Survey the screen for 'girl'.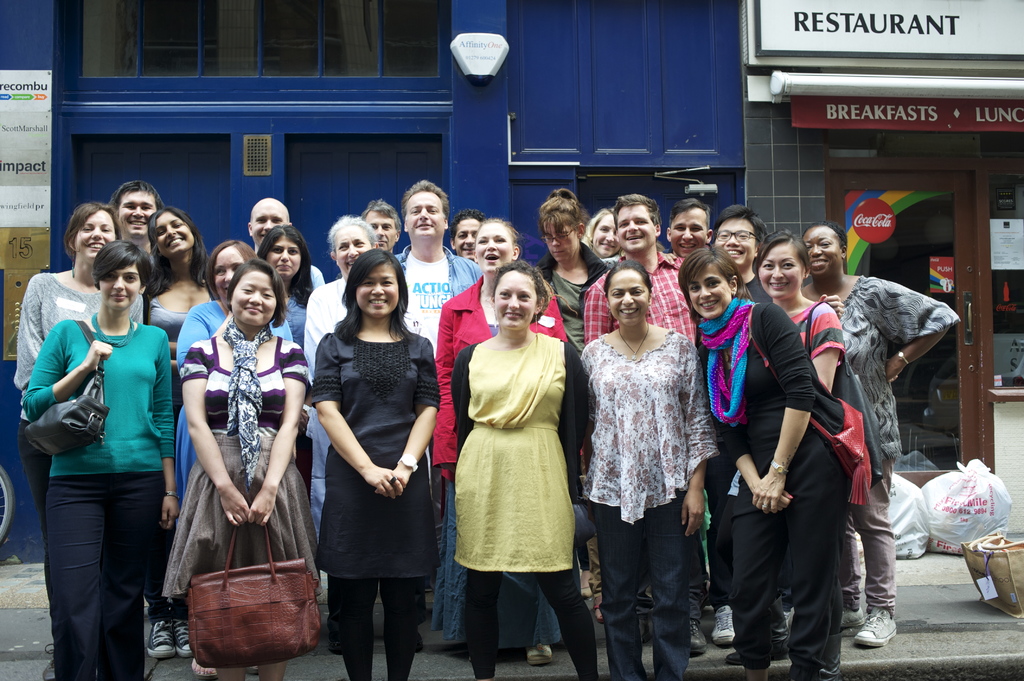
Survey found: {"left": 162, "top": 255, "right": 309, "bottom": 680}.
